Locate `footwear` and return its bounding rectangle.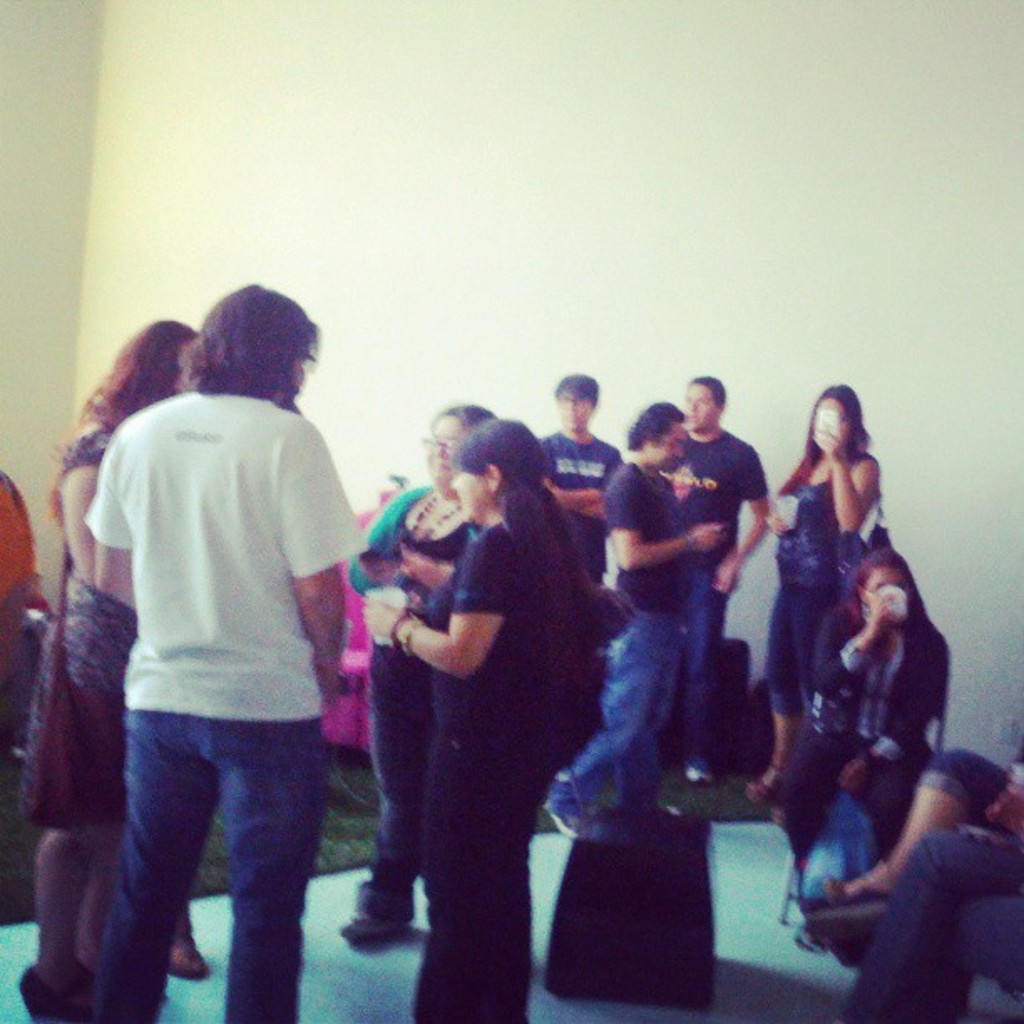
bbox=[348, 902, 402, 939].
